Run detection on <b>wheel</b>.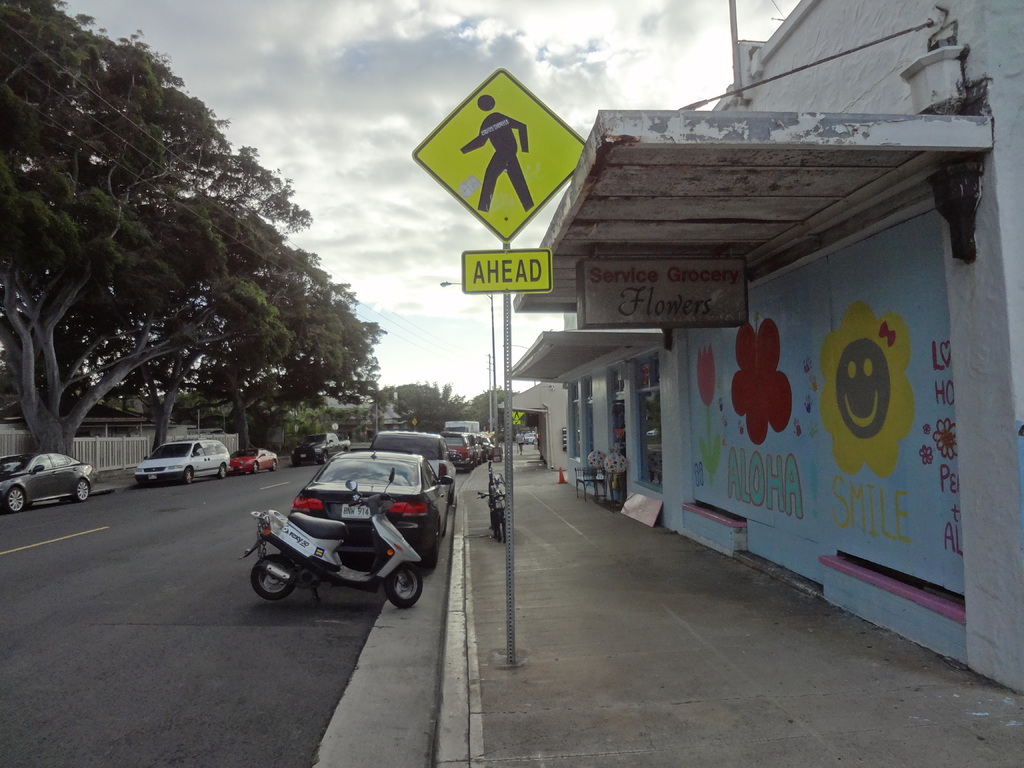
Result: (left=485, top=453, right=486, bottom=461).
